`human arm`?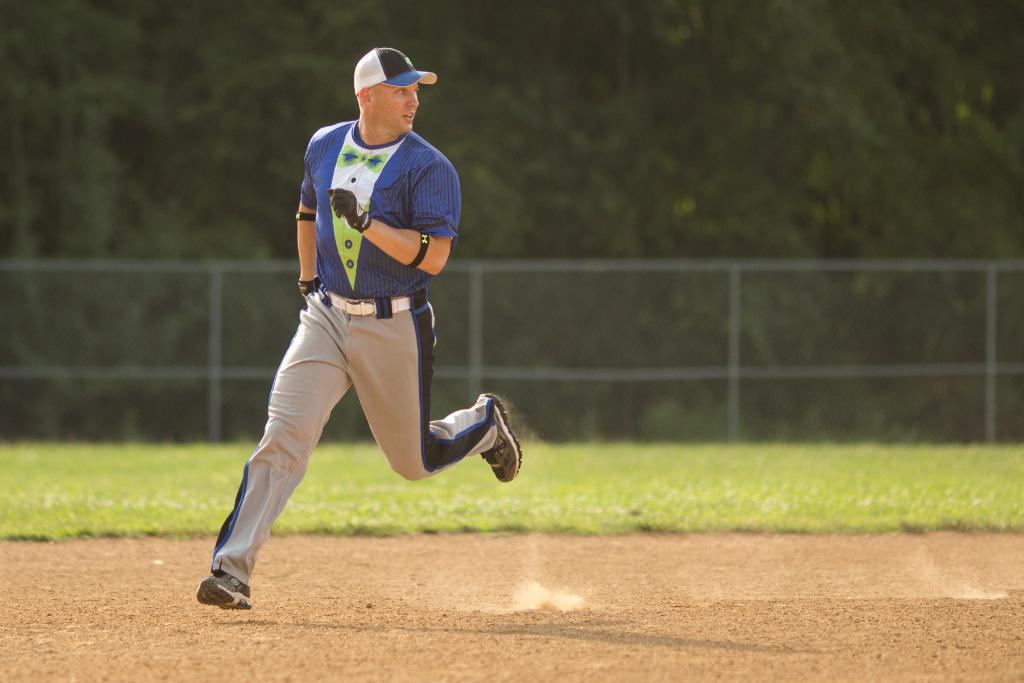
Rect(295, 136, 320, 302)
